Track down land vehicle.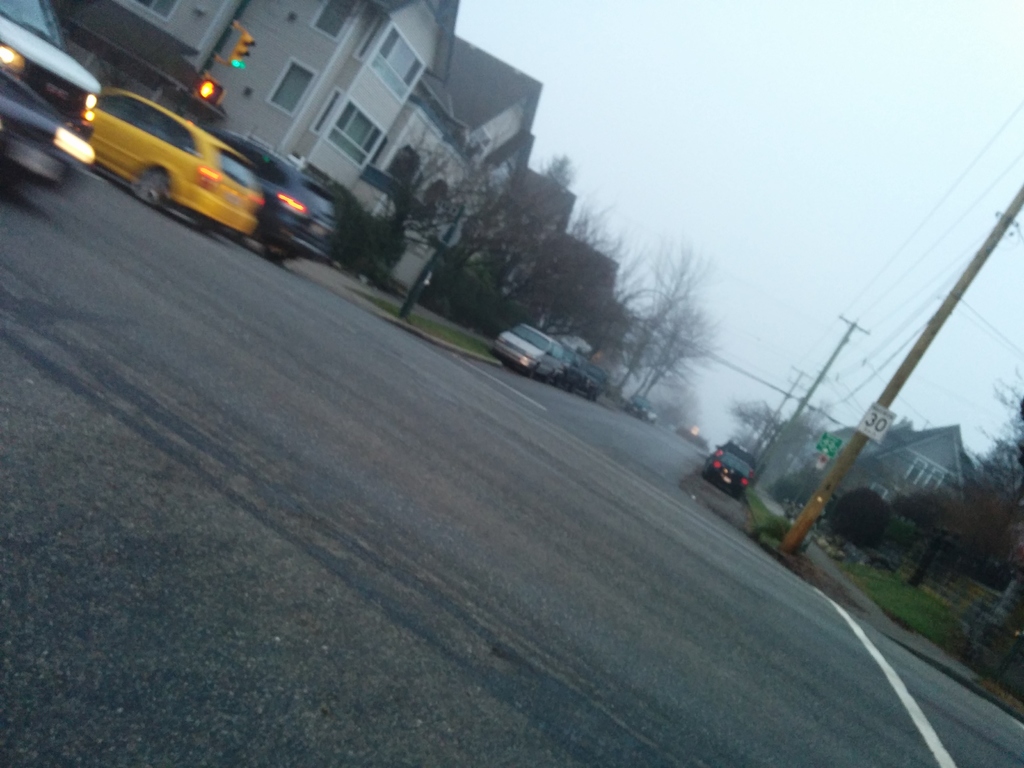
Tracked to rect(703, 435, 758, 490).
